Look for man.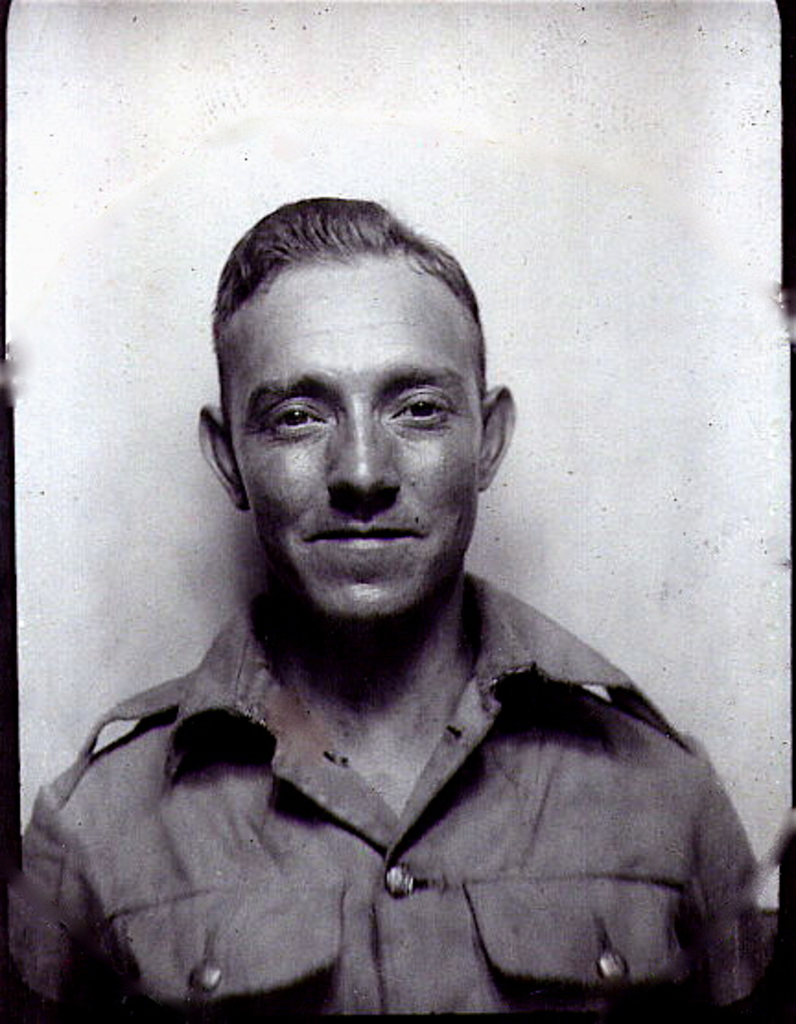
Found: box=[0, 190, 755, 1022].
